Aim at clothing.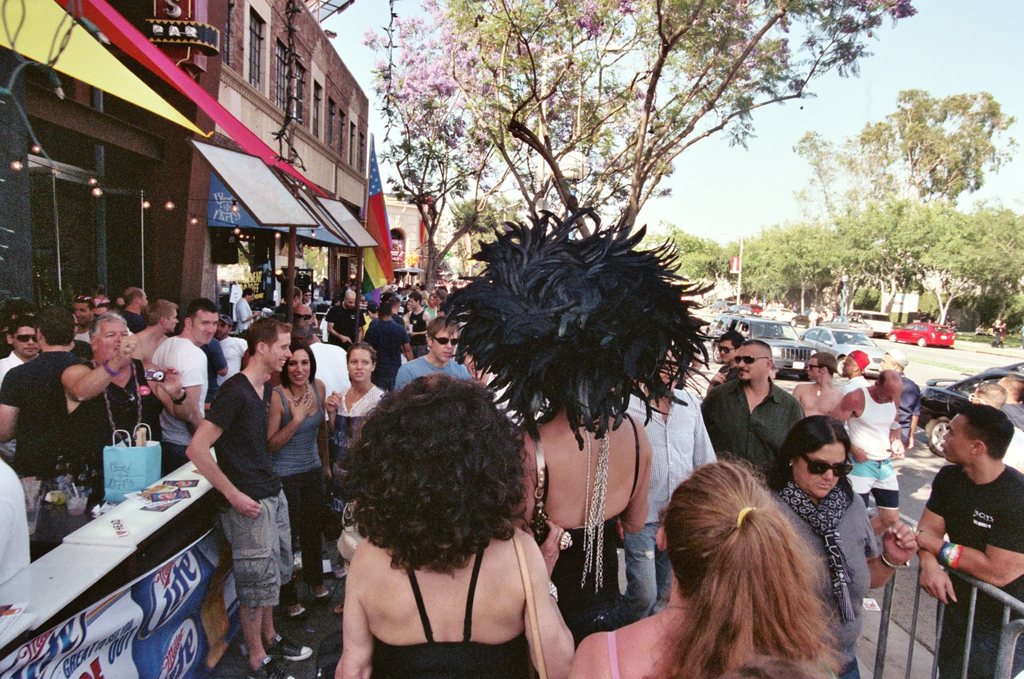
Aimed at (205, 366, 300, 630).
